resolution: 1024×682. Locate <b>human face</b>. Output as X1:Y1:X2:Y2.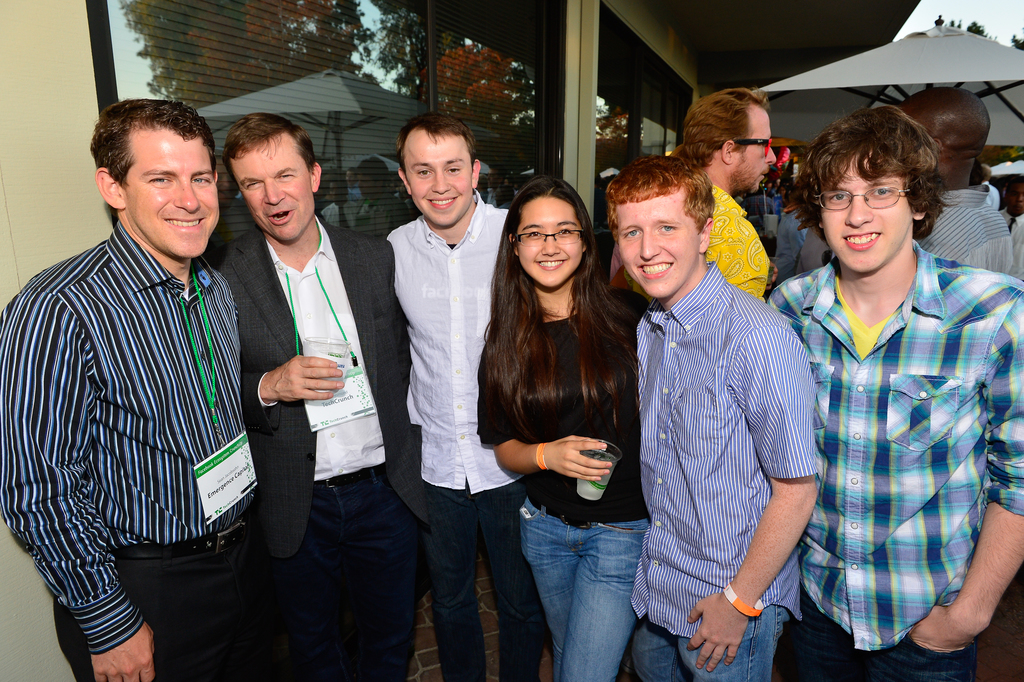
615:195:703:296.
